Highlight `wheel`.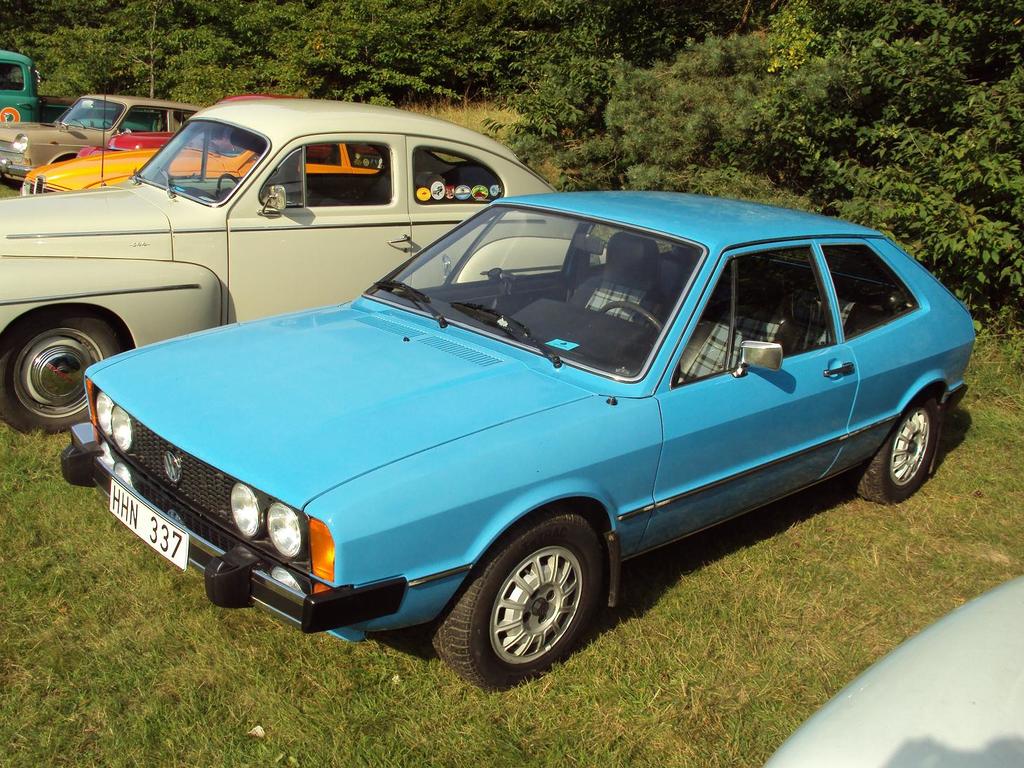
Highlighted region: (left=857, top=393, right=936, bottom=506).
